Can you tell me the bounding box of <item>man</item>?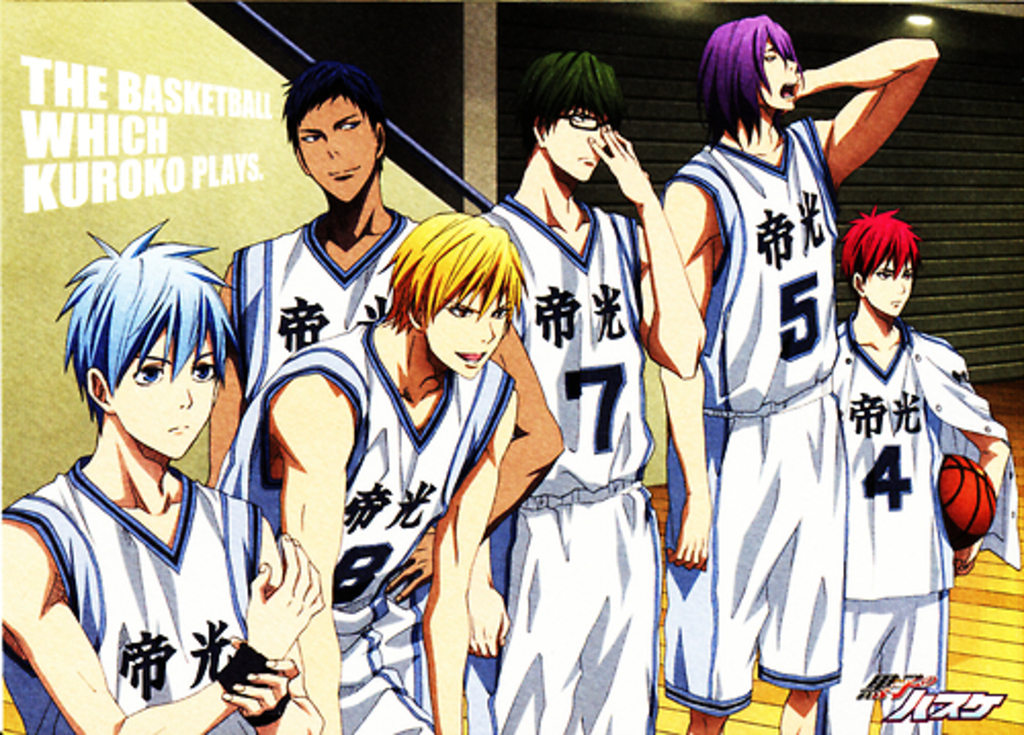
659 18 903 708.
